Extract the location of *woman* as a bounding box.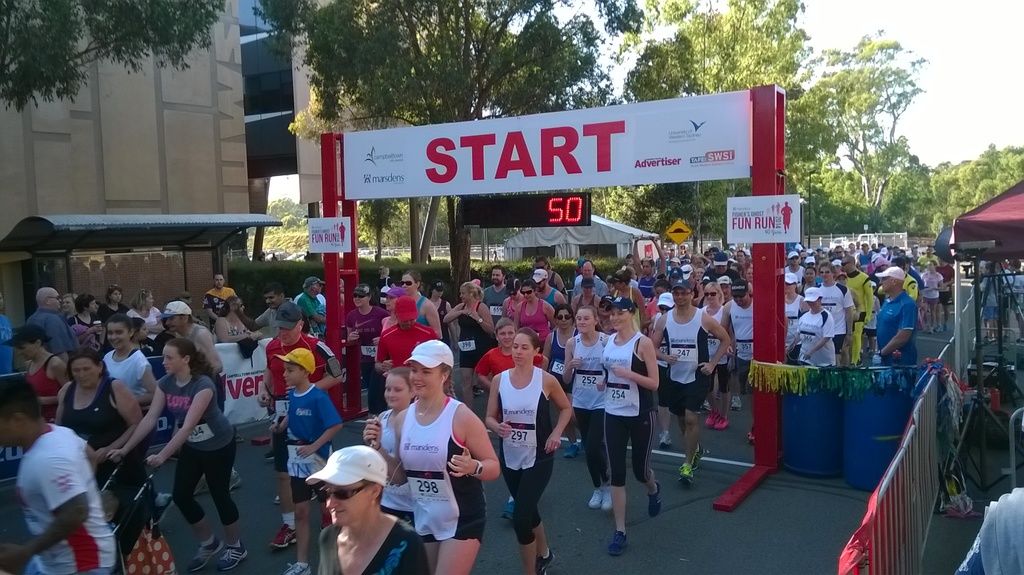
(342,284,388,423).
